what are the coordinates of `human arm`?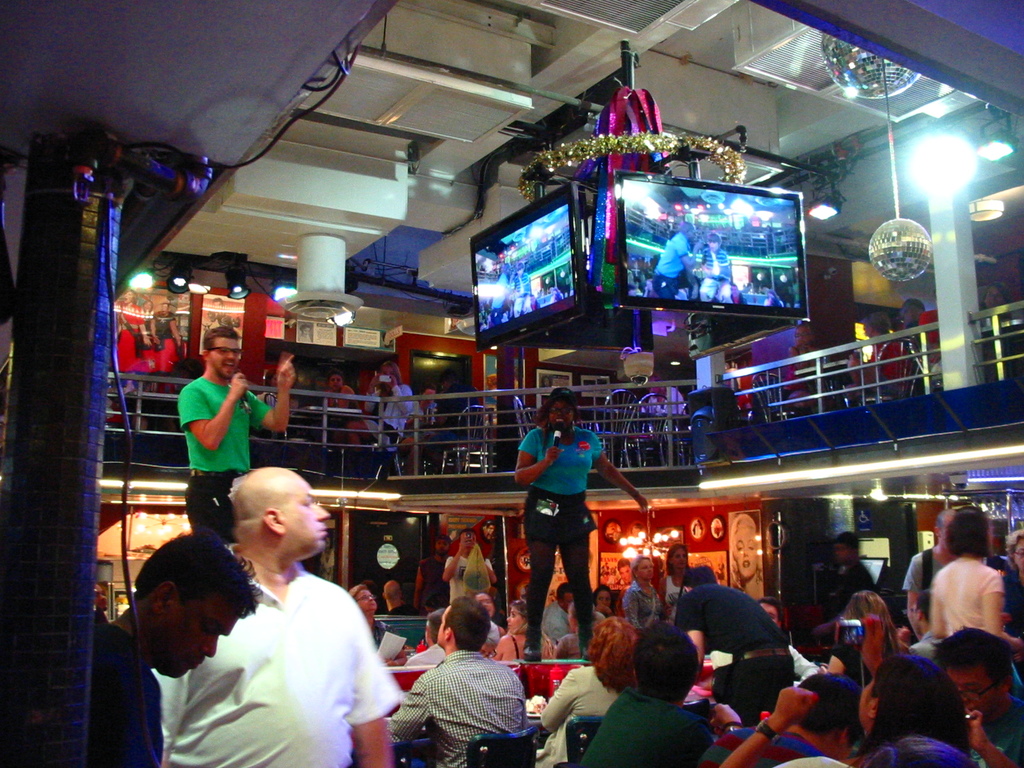
left=515, top=436, right=562, bottom=484.
